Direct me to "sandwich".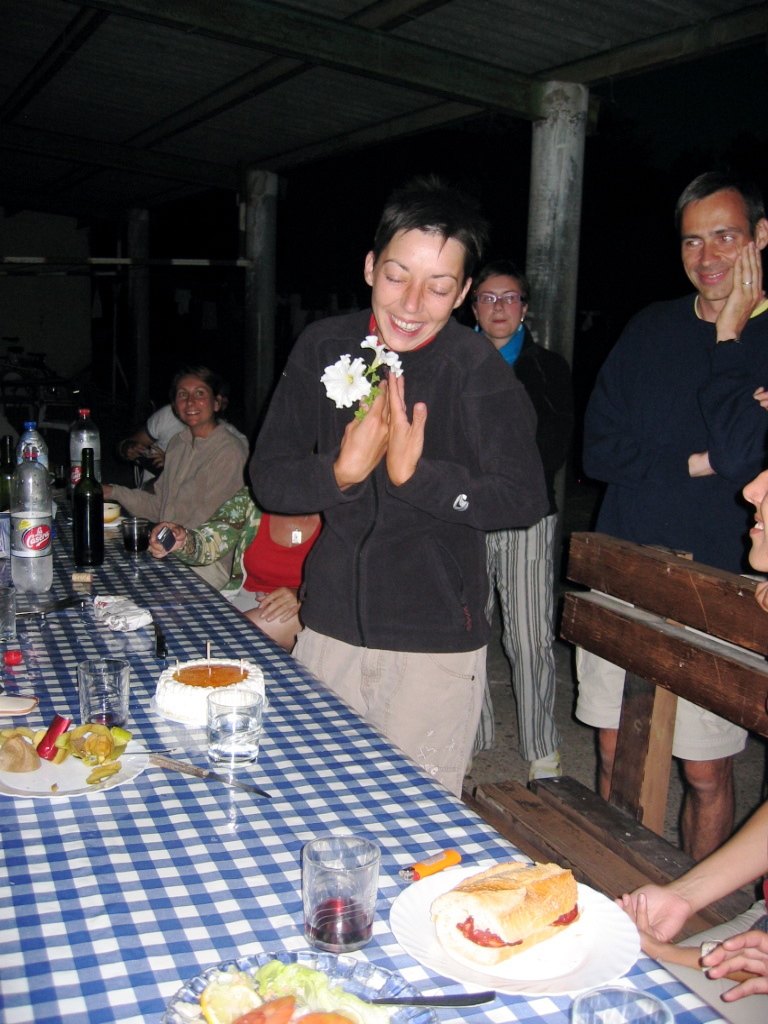
Direction: (x1=430, y1=851, x2=581, y2=964).
